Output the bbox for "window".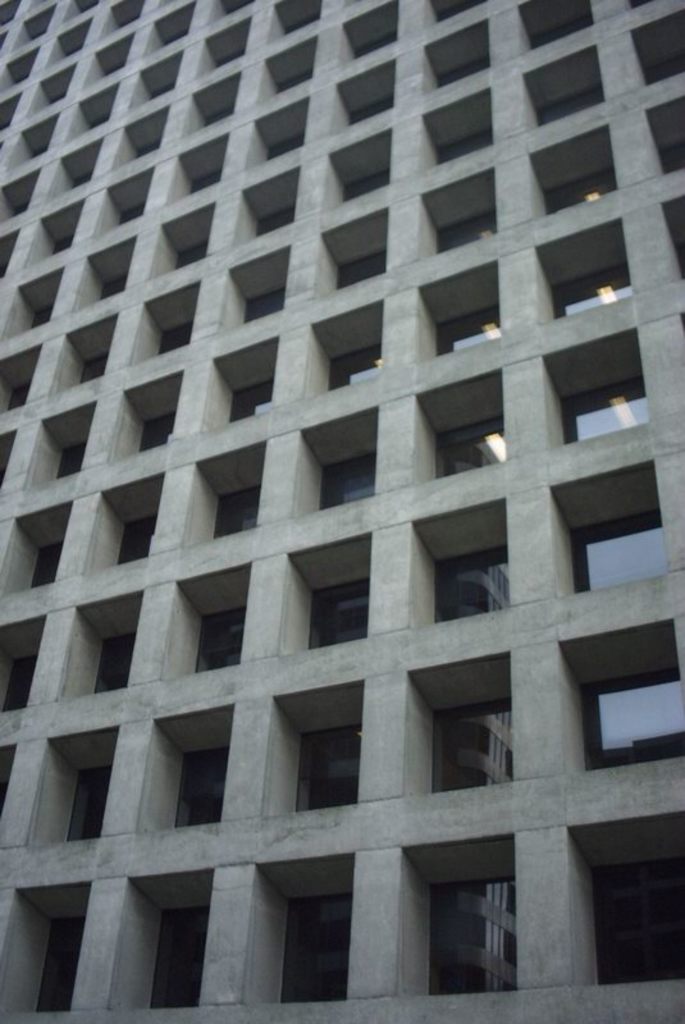
560 376 650 442.
